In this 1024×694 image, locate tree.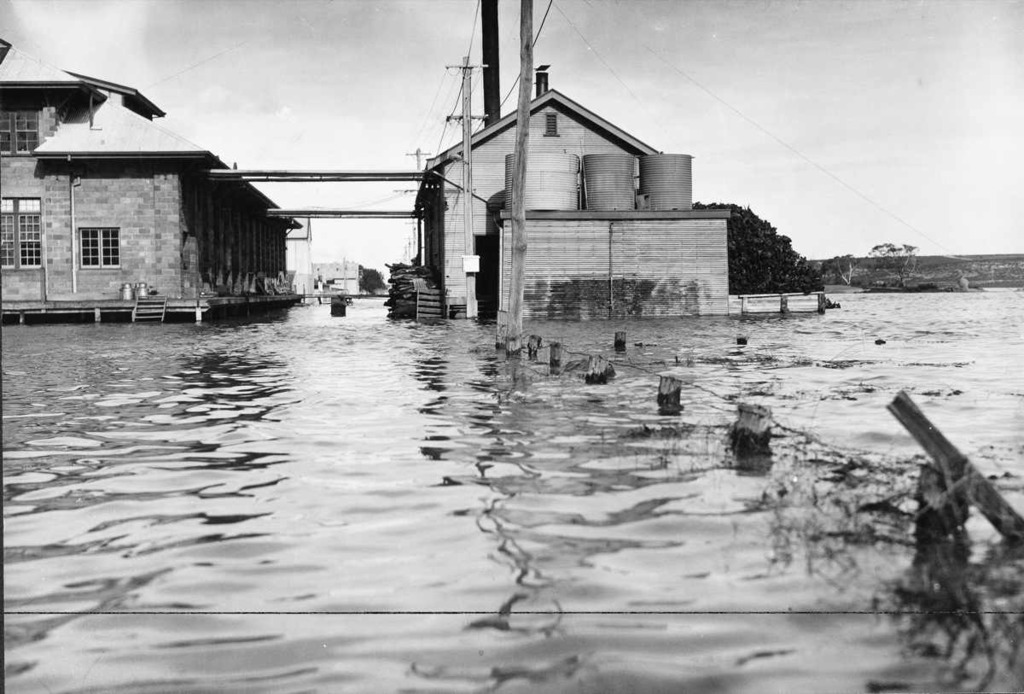
Bounding box: rect(815, 250, 858, 289).
